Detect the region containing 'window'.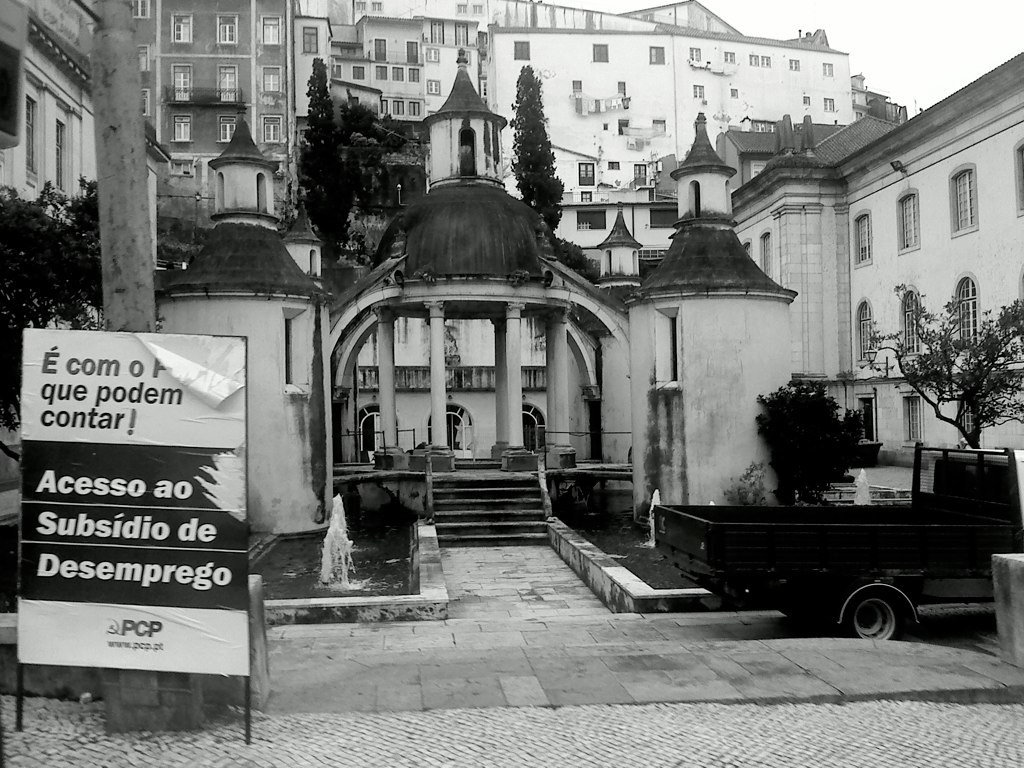
{"x1": 952, "y1": 391, "x2": 979, "y2": 440}.
